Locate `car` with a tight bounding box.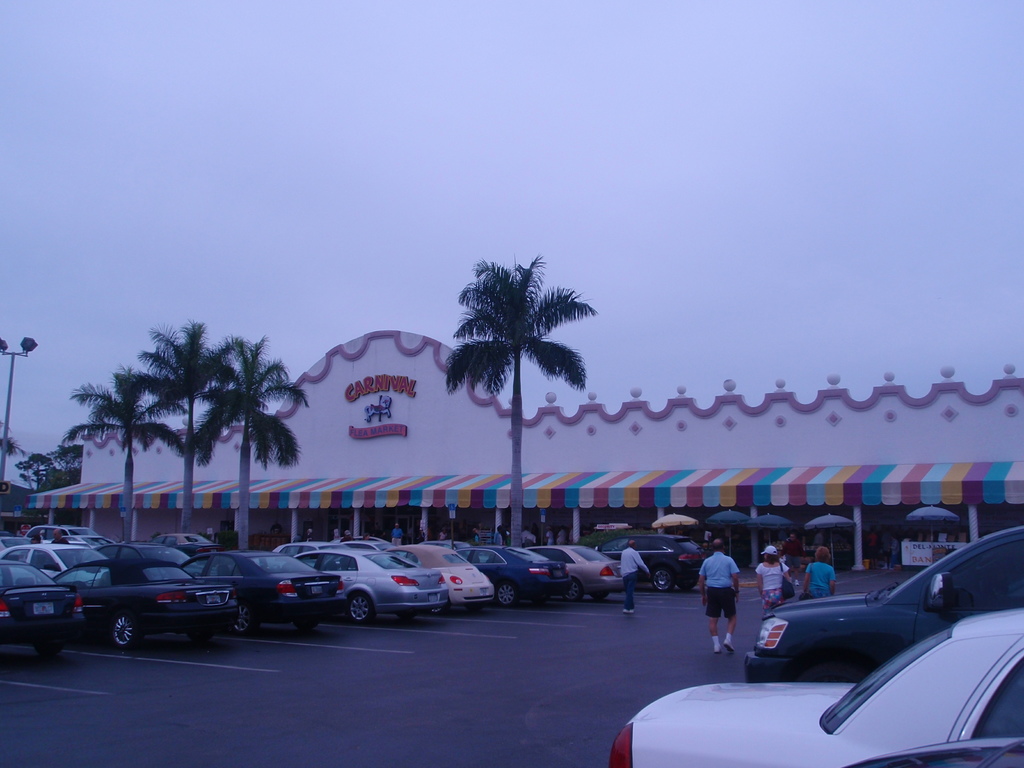
(590, 534, 703, 596).
